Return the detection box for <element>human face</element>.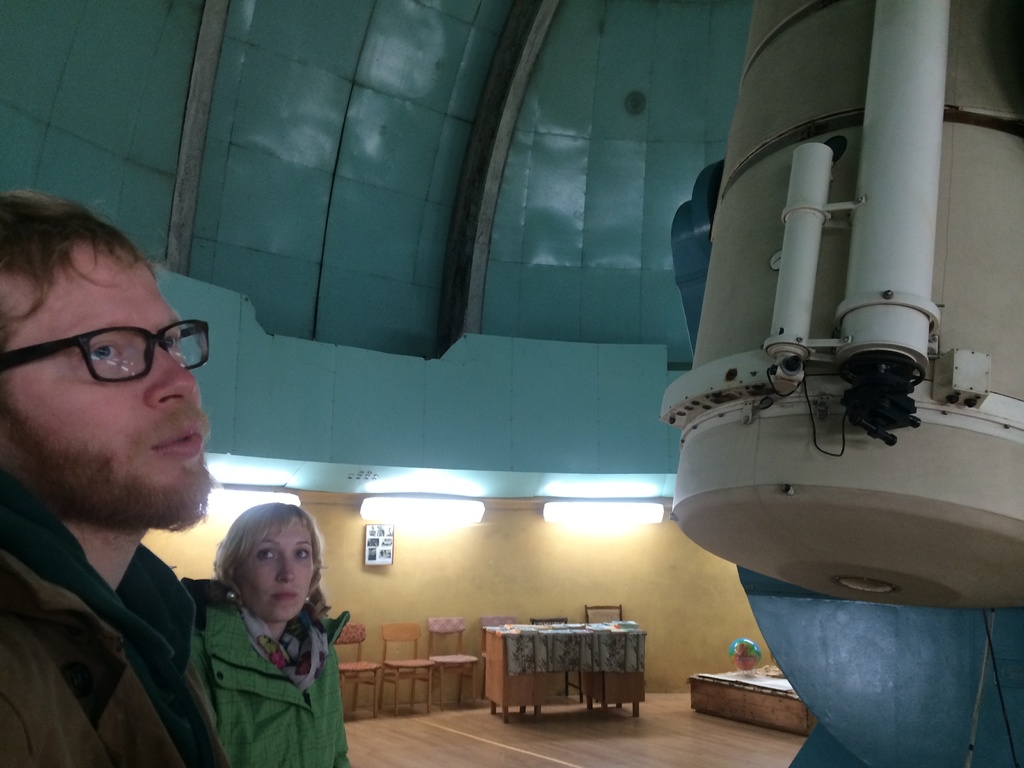
locate(0, 238, 207, 517).
